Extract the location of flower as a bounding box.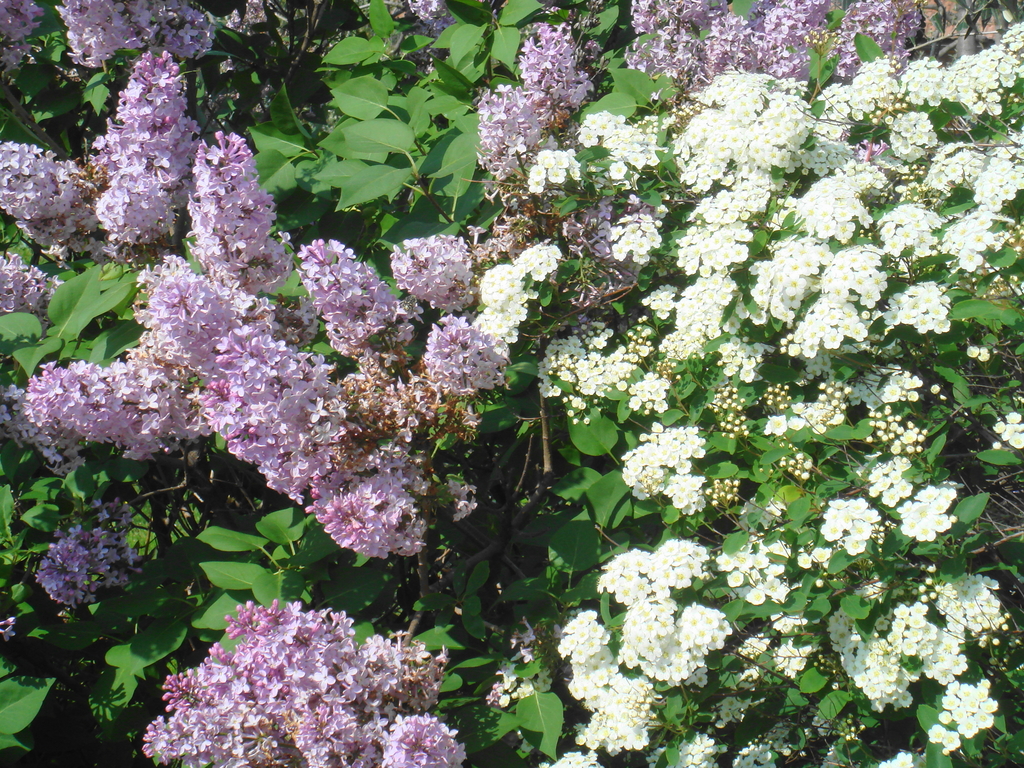
819:520:842:543.
